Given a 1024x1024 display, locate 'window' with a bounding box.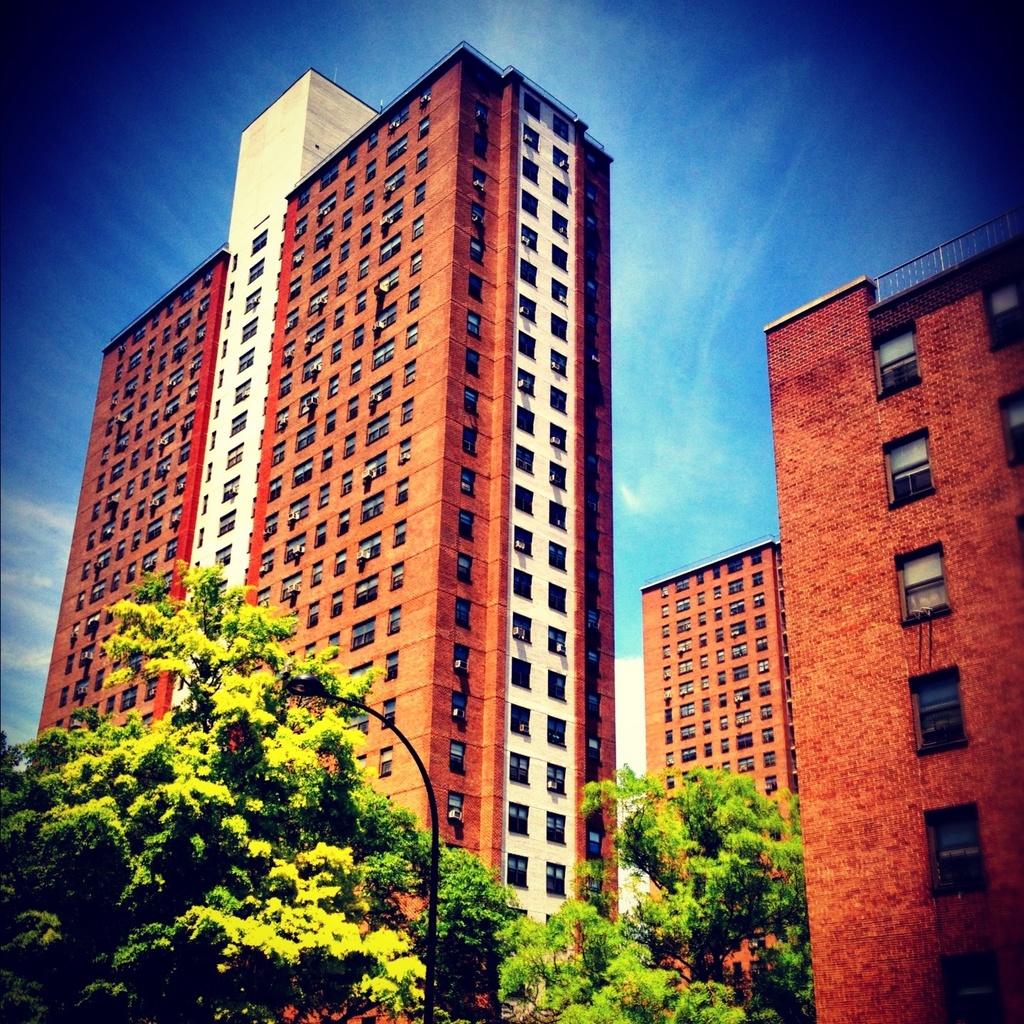
Located: [x1=722, y1=735, x2=729, y2=752].
